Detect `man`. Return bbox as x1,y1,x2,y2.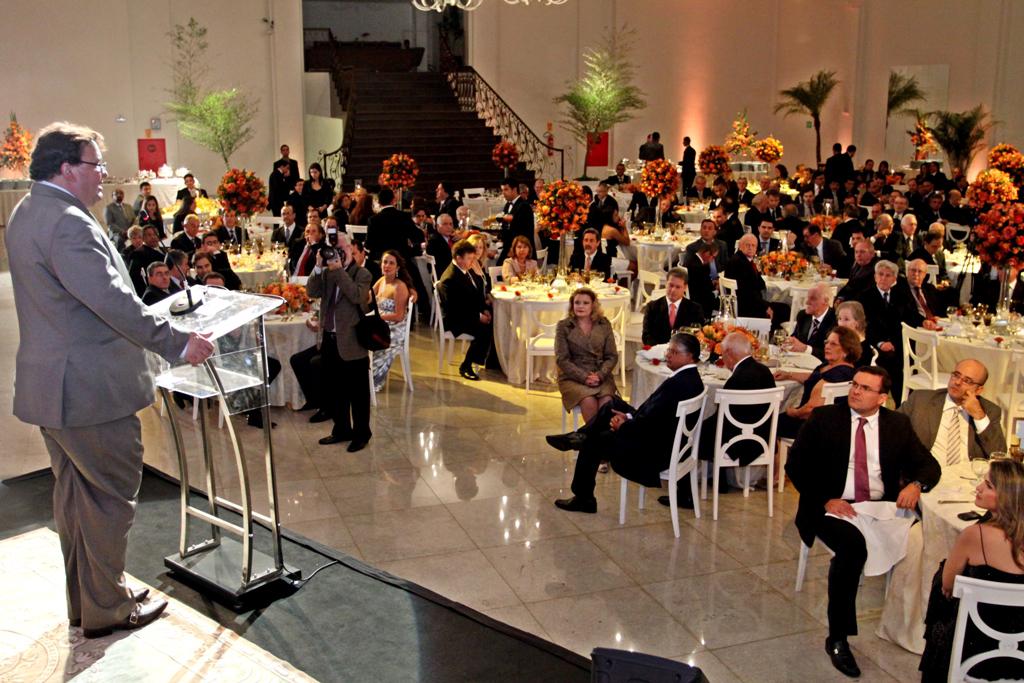
15,93,186,666.
